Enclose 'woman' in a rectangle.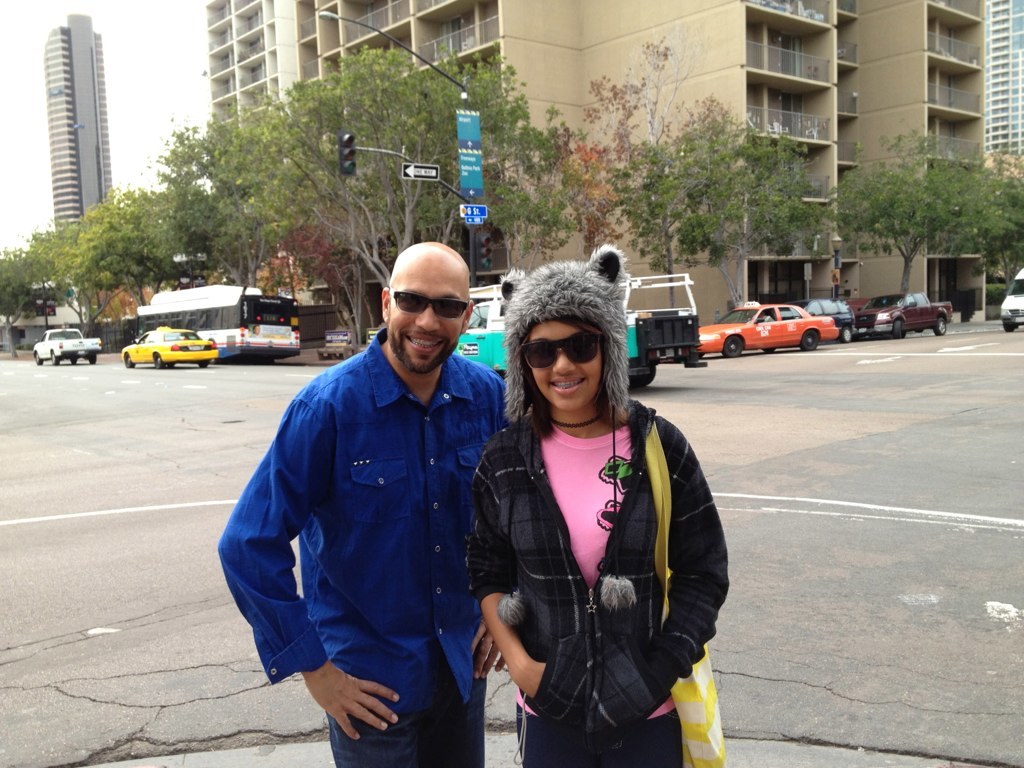
{"x1": 470, "y1": 250, "x2": 728, "y2": 767}.
